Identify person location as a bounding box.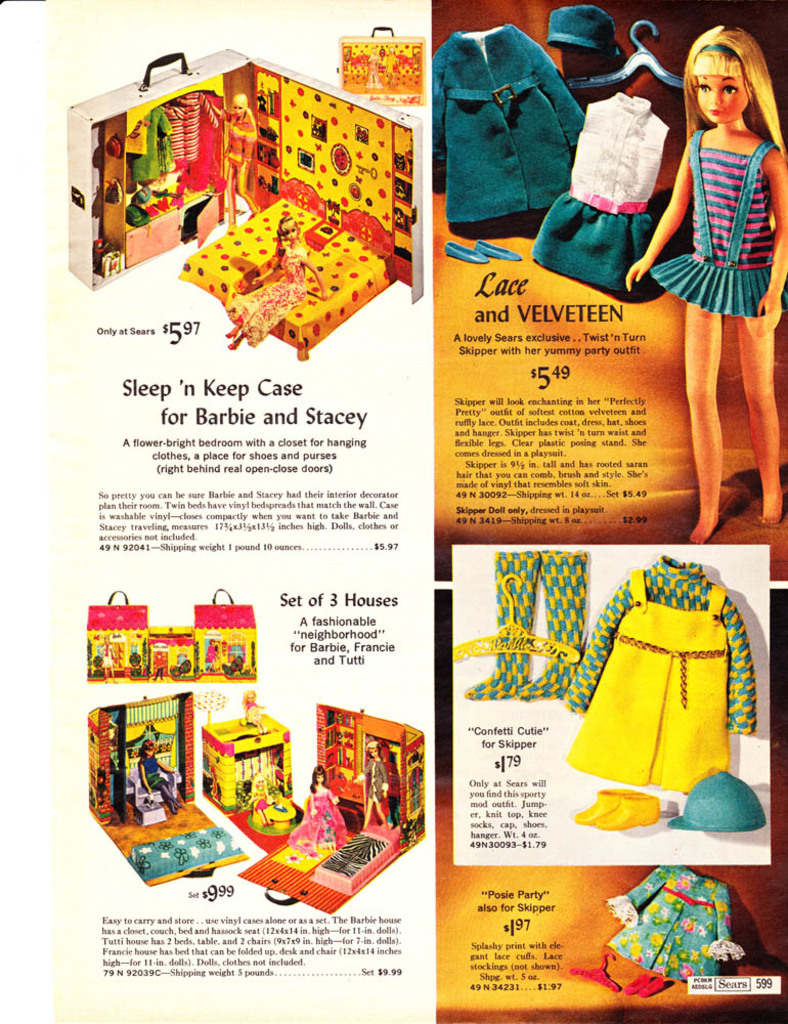
614 11 779 500.
